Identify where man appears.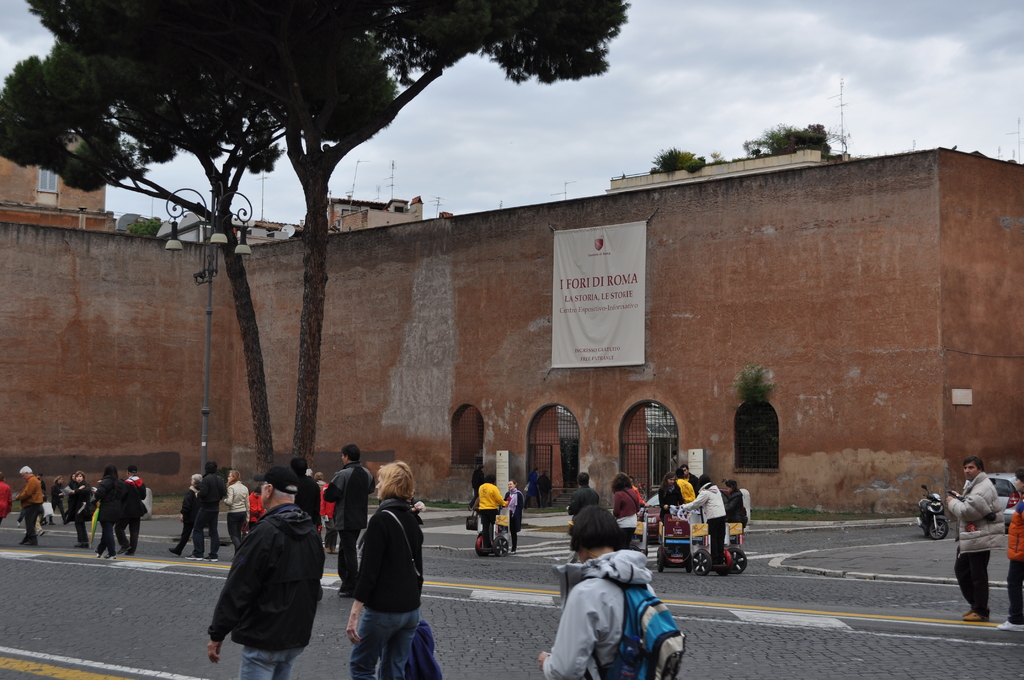
Appears at 324:446:380:613.
